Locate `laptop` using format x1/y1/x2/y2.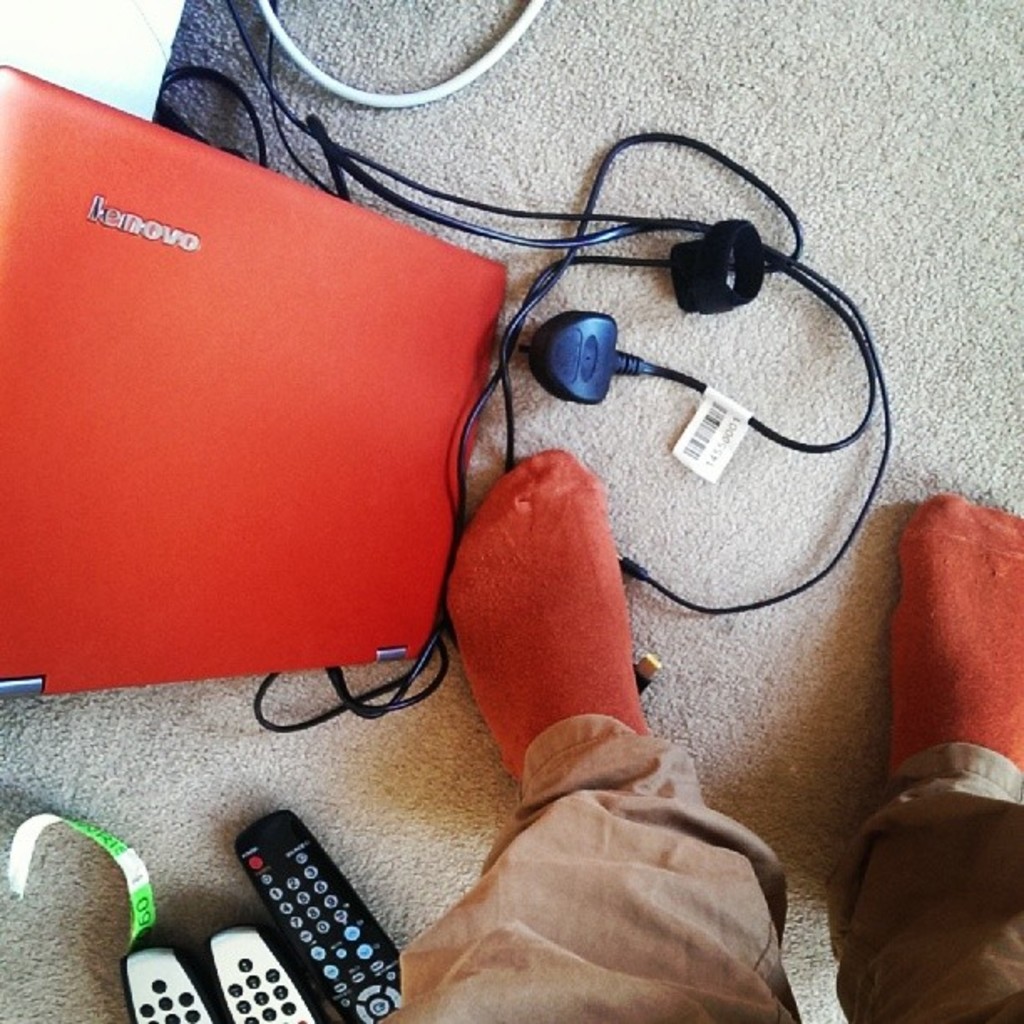
0/64/512/703.
